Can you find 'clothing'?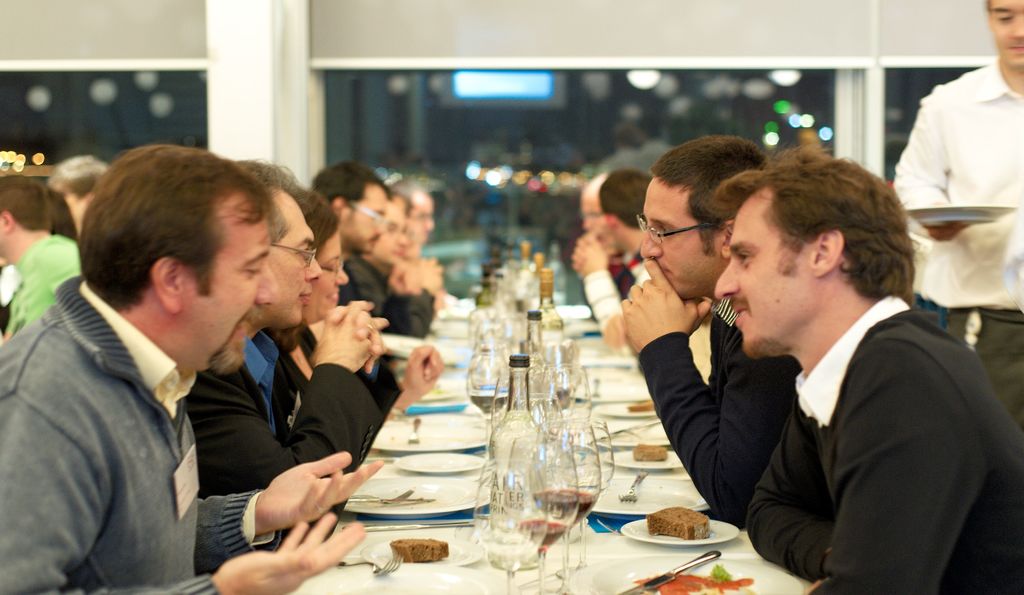
Yes, bounding box: bbox=[635, 296, 803, 529].
